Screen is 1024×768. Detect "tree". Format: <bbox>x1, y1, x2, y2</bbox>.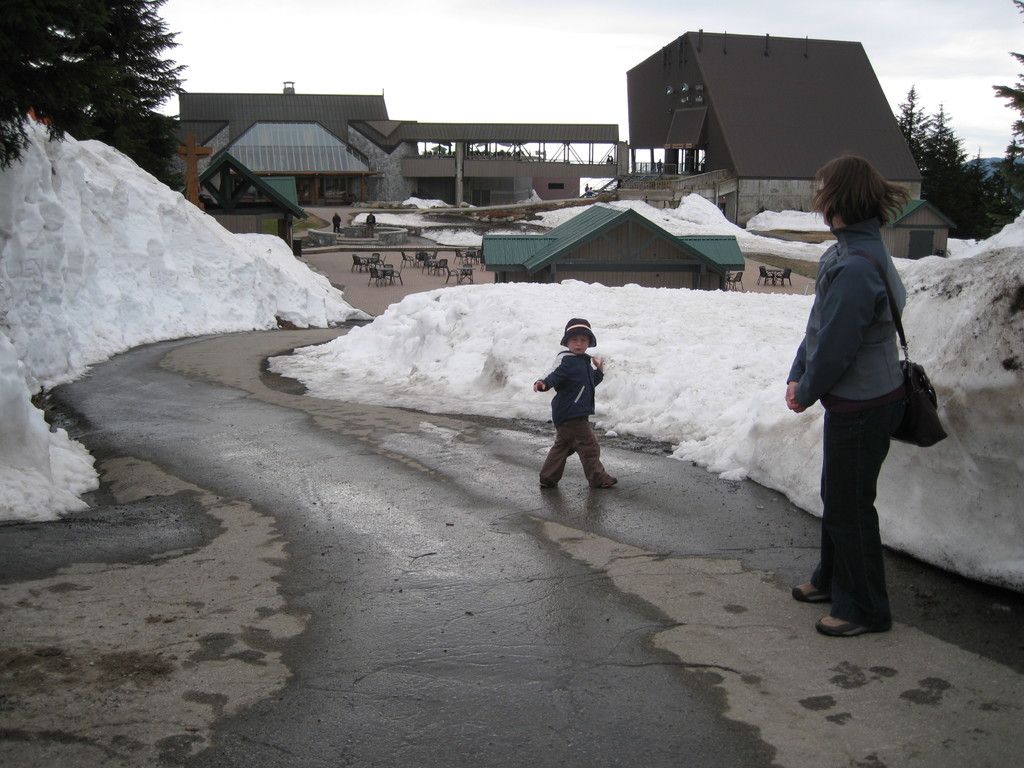
<bbox>893, 86, 989, 225</bbox>.
